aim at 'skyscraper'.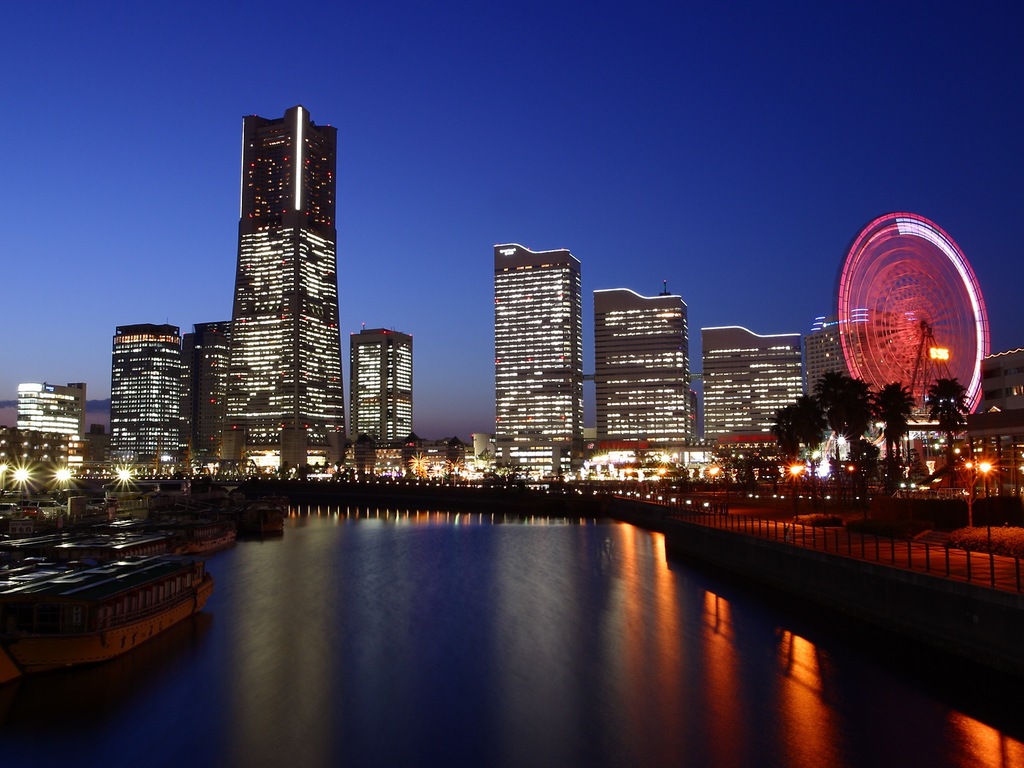
Aimed at box=[102, 319, 199, 454].
